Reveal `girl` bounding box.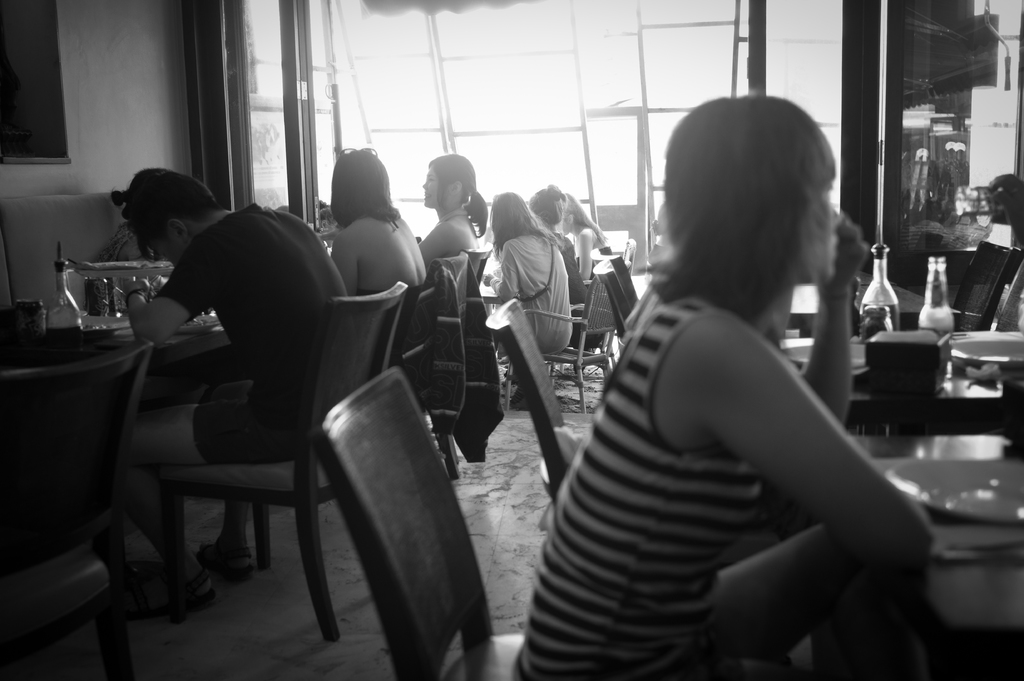
Revealed: bbox=(529, 184, 589, 301).
